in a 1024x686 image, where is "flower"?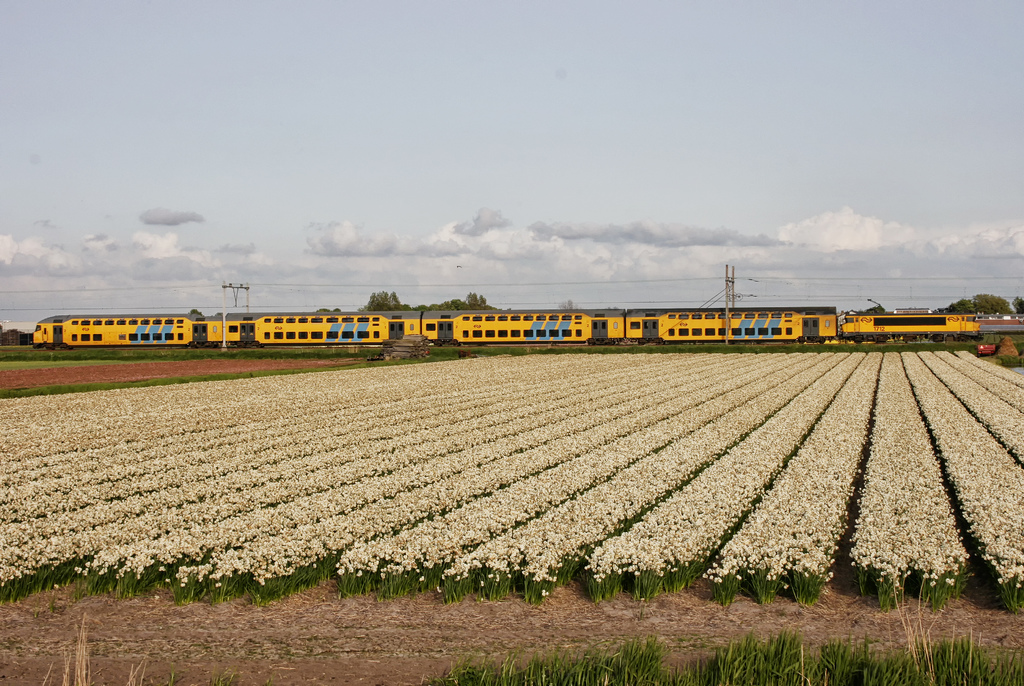
BBox(927, 572, 940, 579).
